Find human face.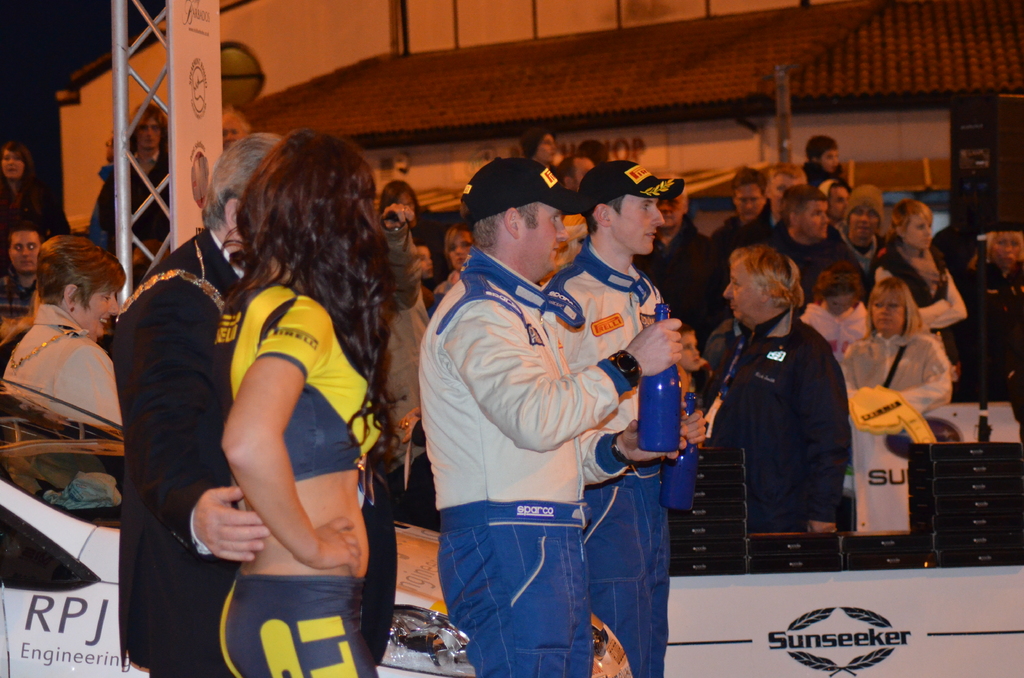
Rect(609, 197, 664, 257).
